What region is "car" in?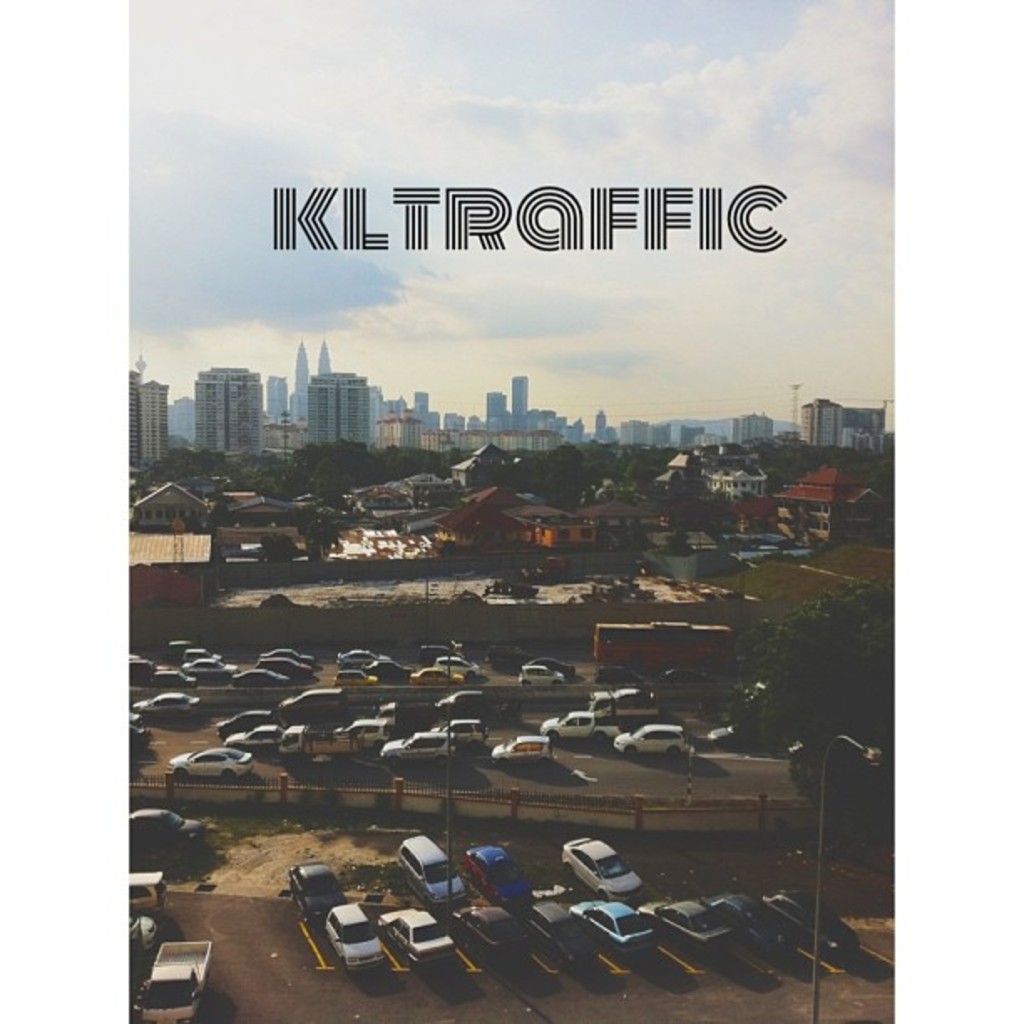
bbox=[641, 893, 745, 965].
